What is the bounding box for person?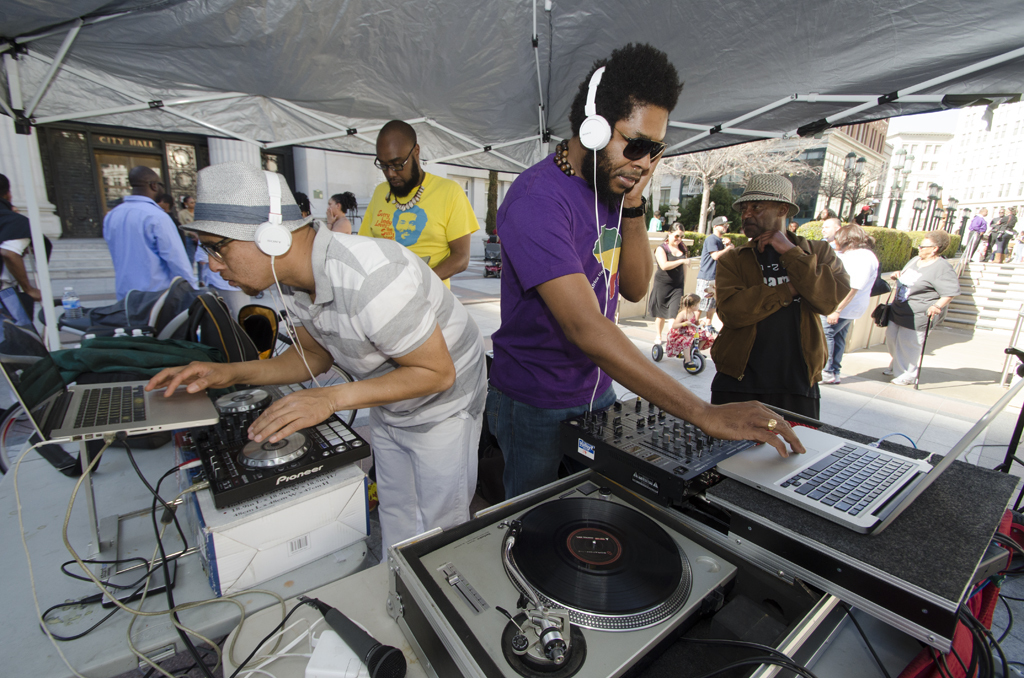
crop(642, 219, 702, 340).
